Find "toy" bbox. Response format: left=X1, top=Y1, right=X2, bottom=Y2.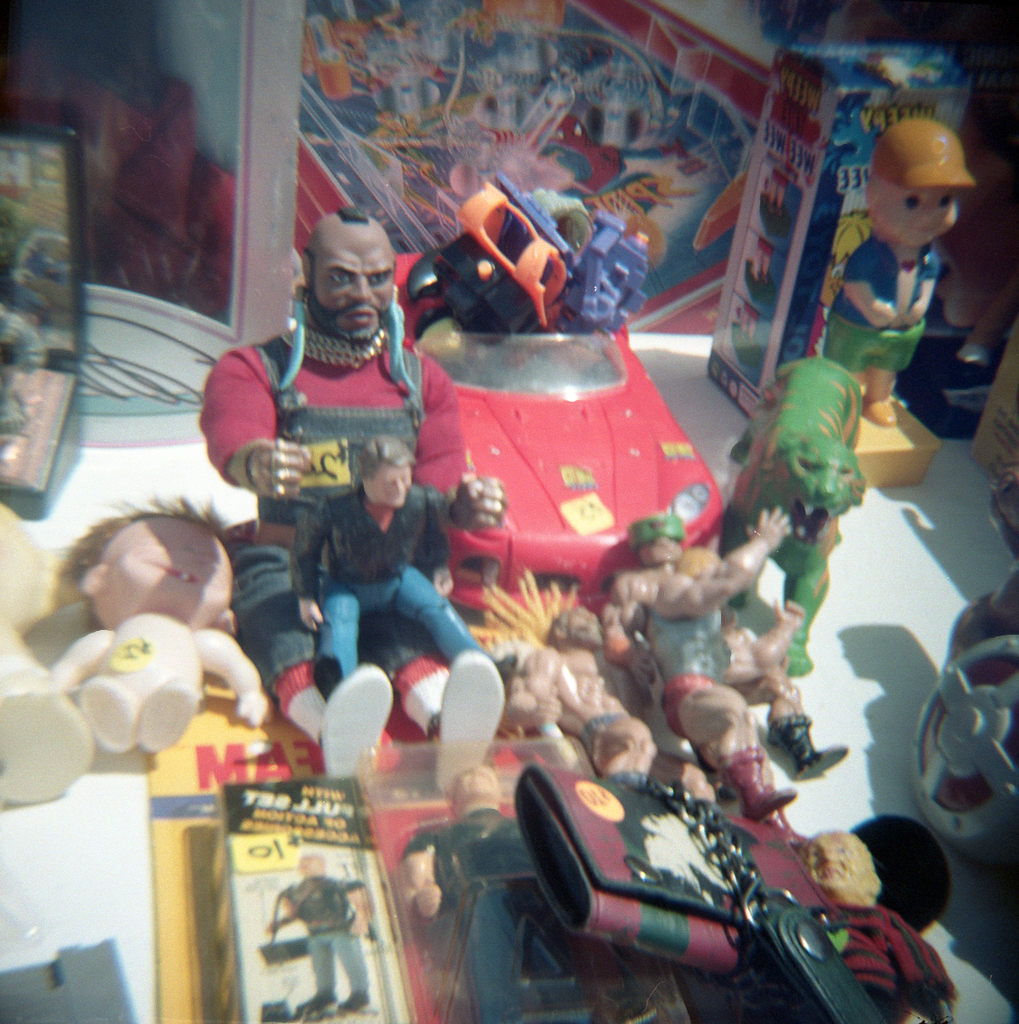
left=0, top=503, right=90, bottom=805.
